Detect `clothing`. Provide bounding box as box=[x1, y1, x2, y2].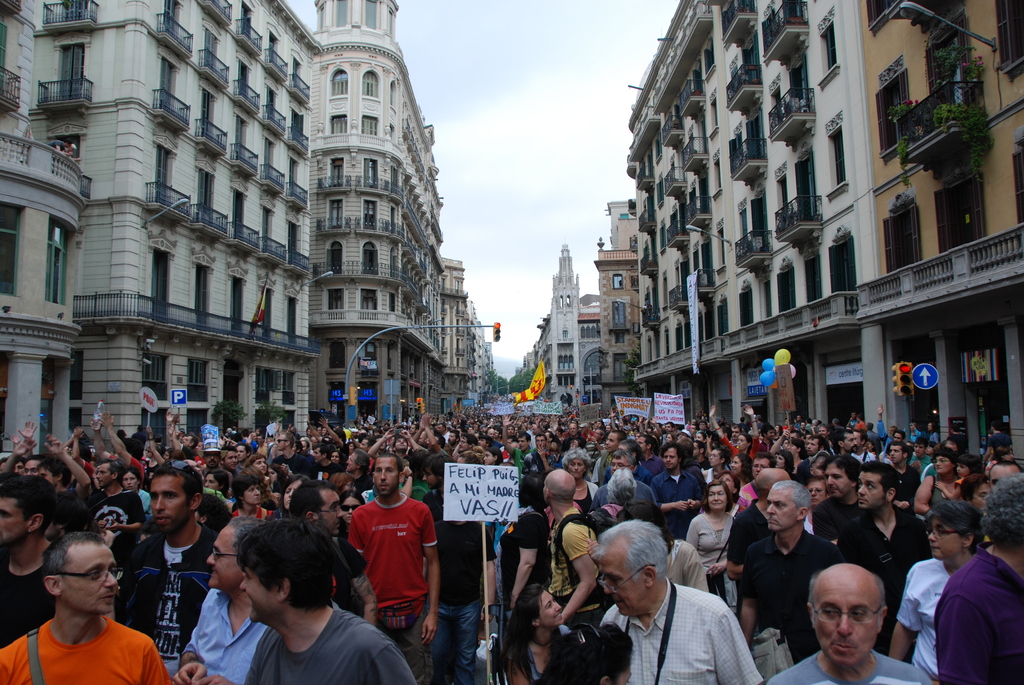
box=[181, 589, 276, 684].
